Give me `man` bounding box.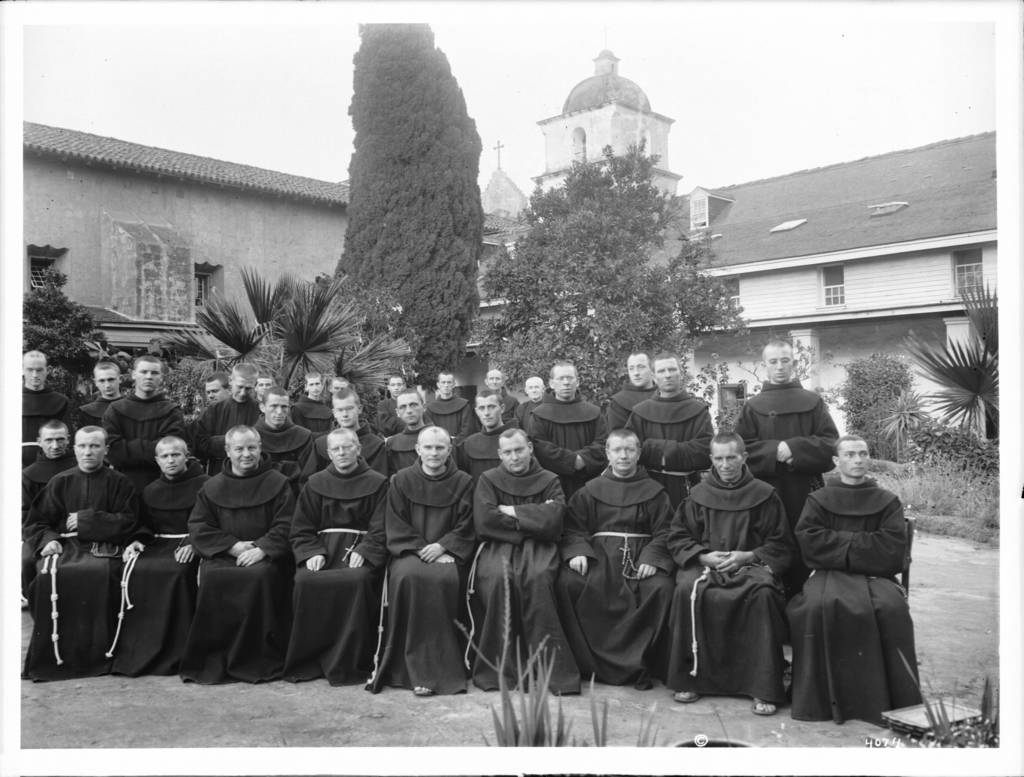
left=415, top=369, right=470, bottom=456.
